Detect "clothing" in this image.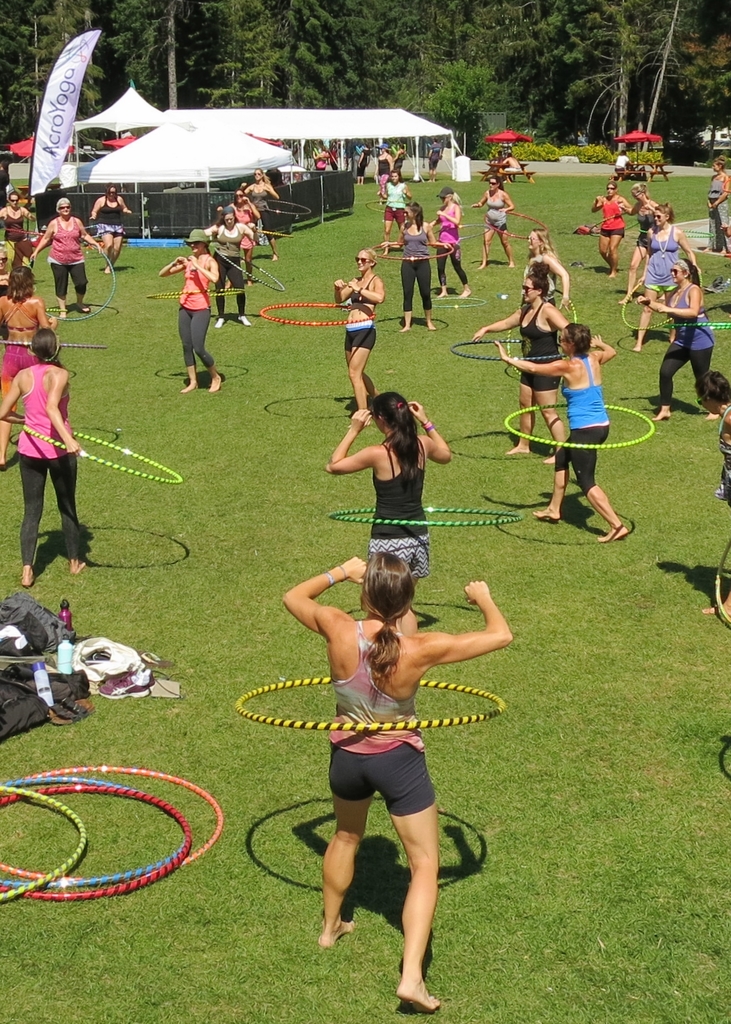
Detection: 19, 358, 82, 572.
